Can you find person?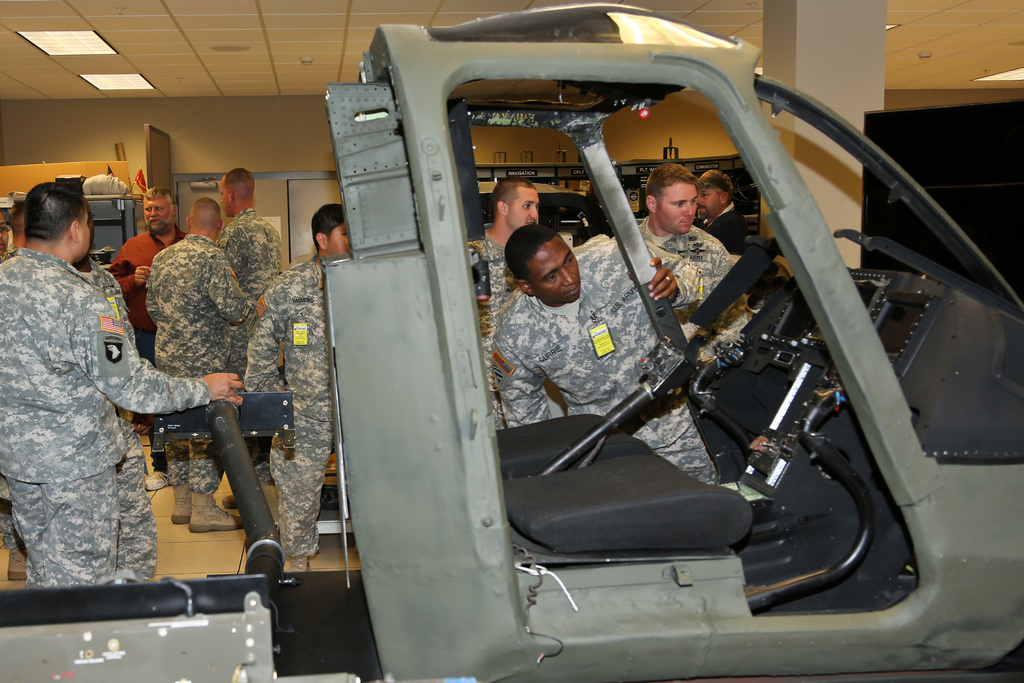
Yes, bounding box: box=[614, 172, 724, 280].
